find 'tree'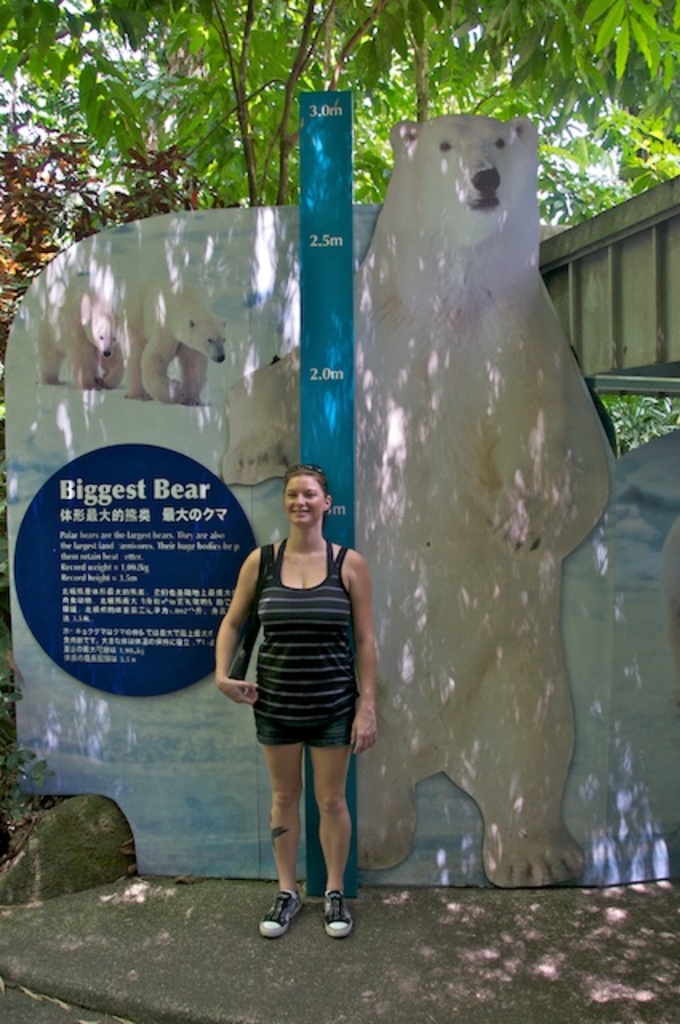
left=0, top=102, right=250, bottom=472
